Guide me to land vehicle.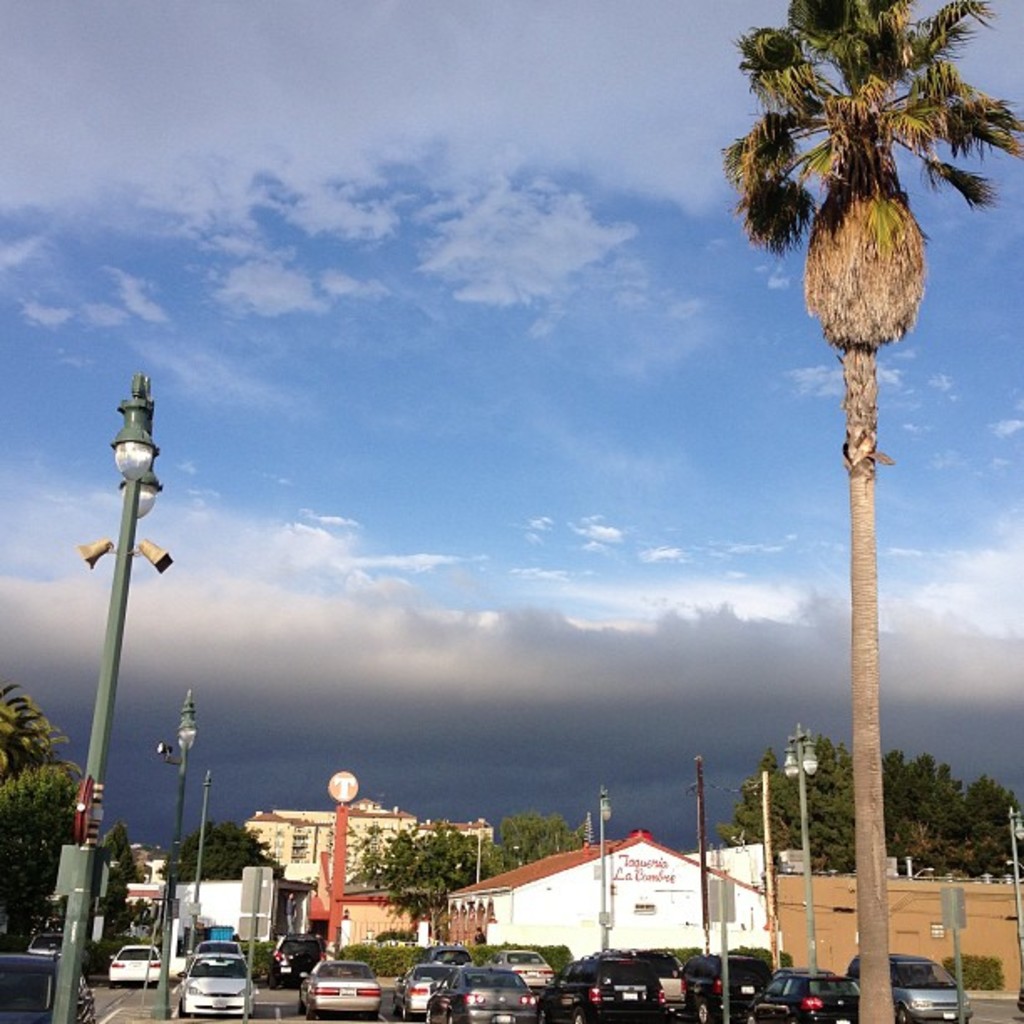
Guidance: x1=622 y1=947 x2=686 y2=1007.
